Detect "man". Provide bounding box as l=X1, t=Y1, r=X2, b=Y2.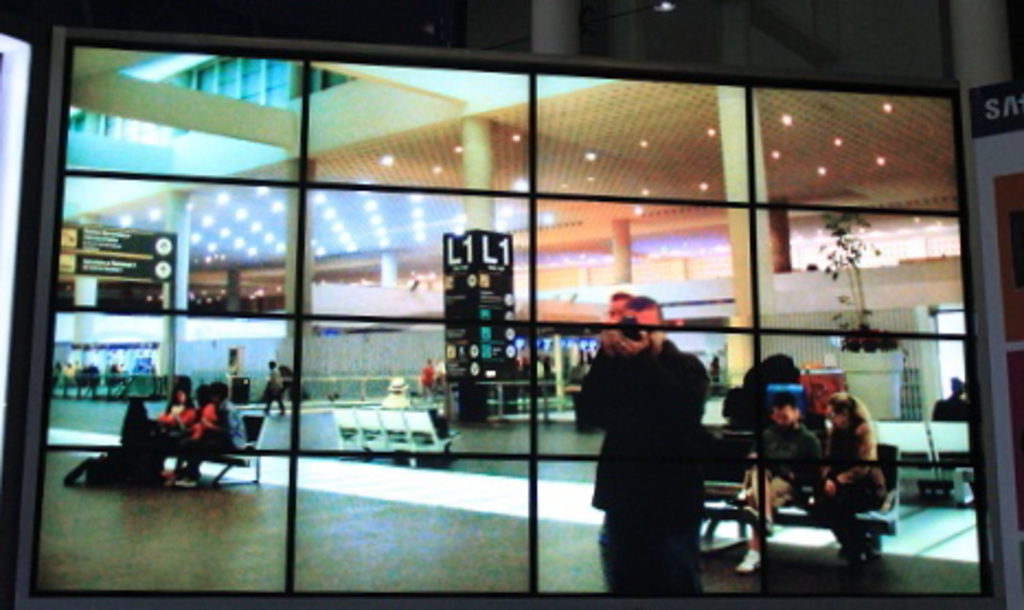
l=568, t=287, r=726, b=590.
